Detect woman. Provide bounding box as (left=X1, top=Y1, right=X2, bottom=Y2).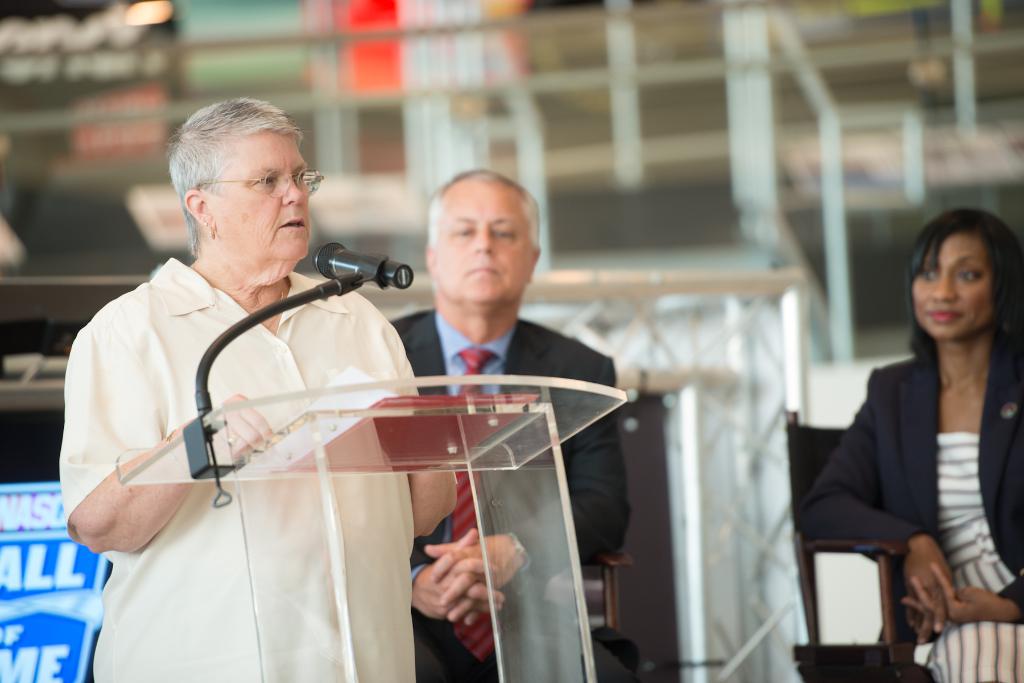
(left=790, top=209, right=1023, bottom=682).
